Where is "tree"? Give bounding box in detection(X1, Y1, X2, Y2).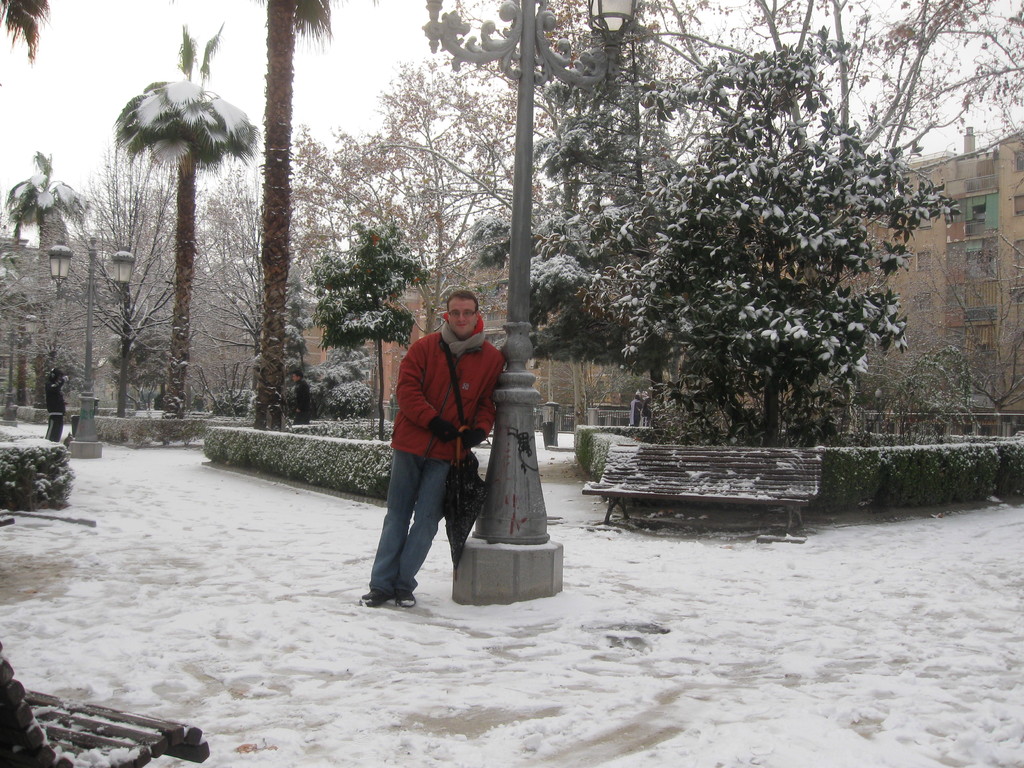
detection(5, 147, 90, 415).
